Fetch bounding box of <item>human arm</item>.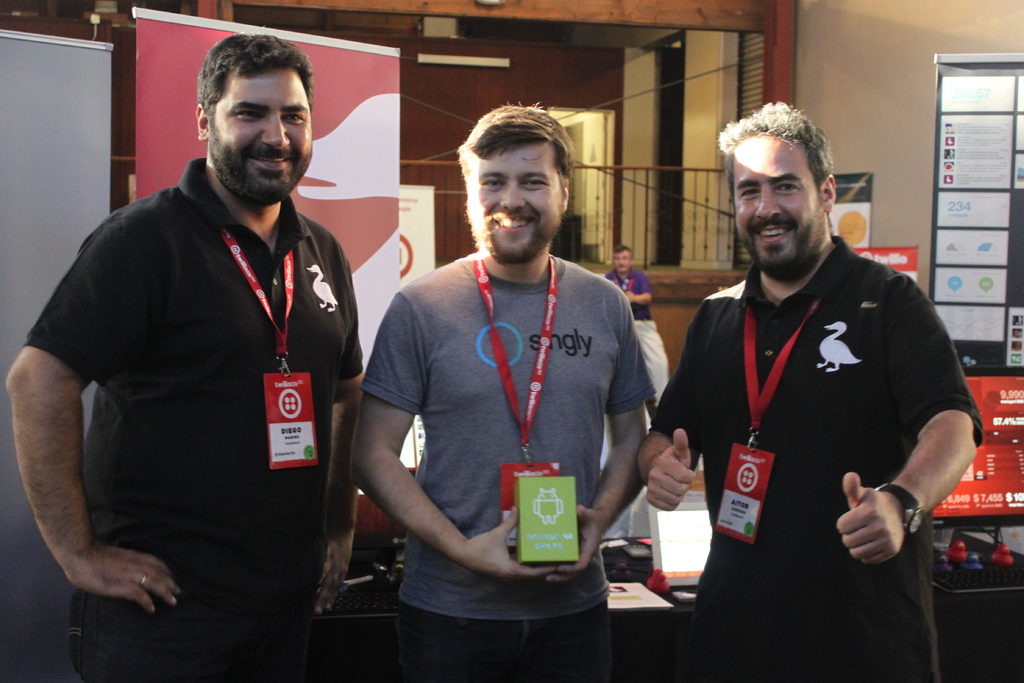
Bbox: 22 288 126 626.
